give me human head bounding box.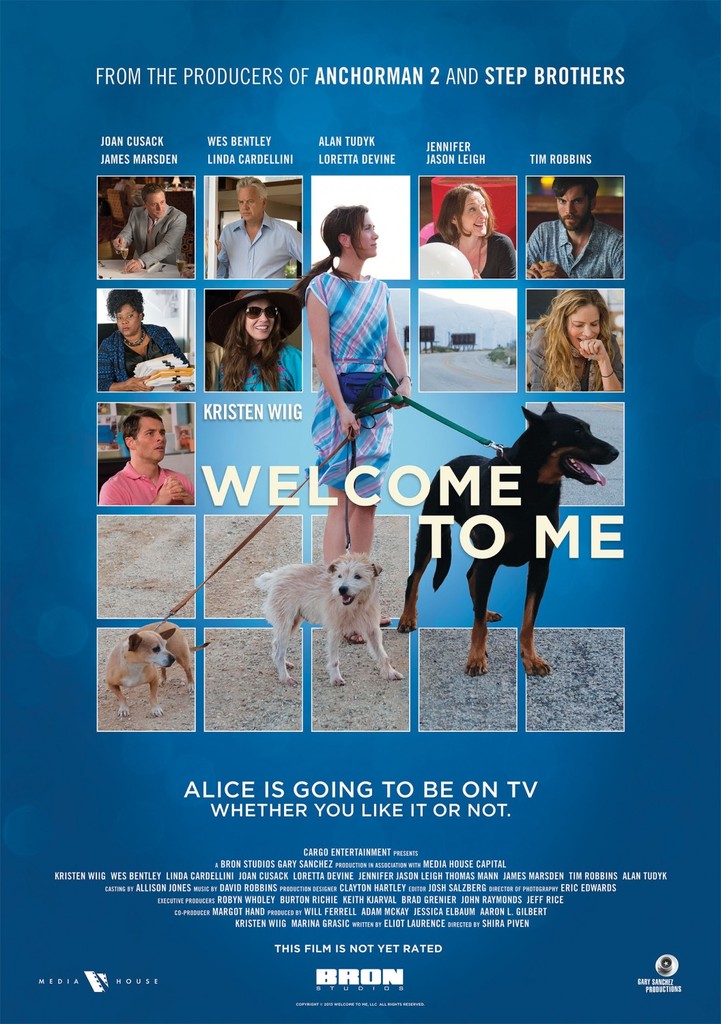
138/184/168/218.
